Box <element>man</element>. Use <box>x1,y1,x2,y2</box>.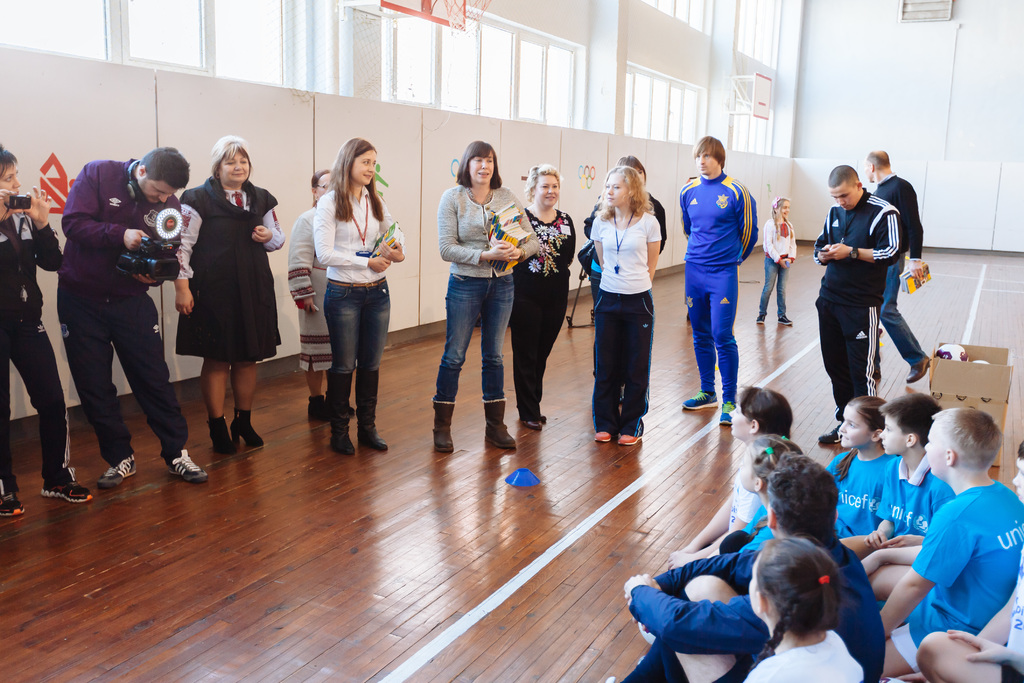
<box>866,147,931,383</box>.
